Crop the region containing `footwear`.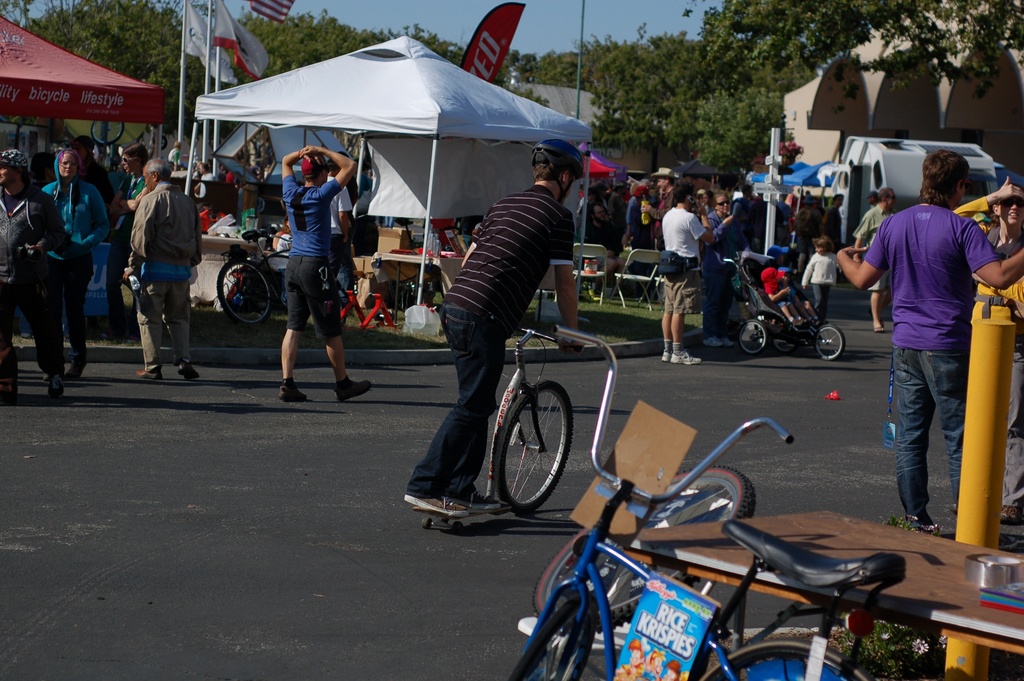
Crop region: (left=1002, top=502, right=1023, bottom=527).
